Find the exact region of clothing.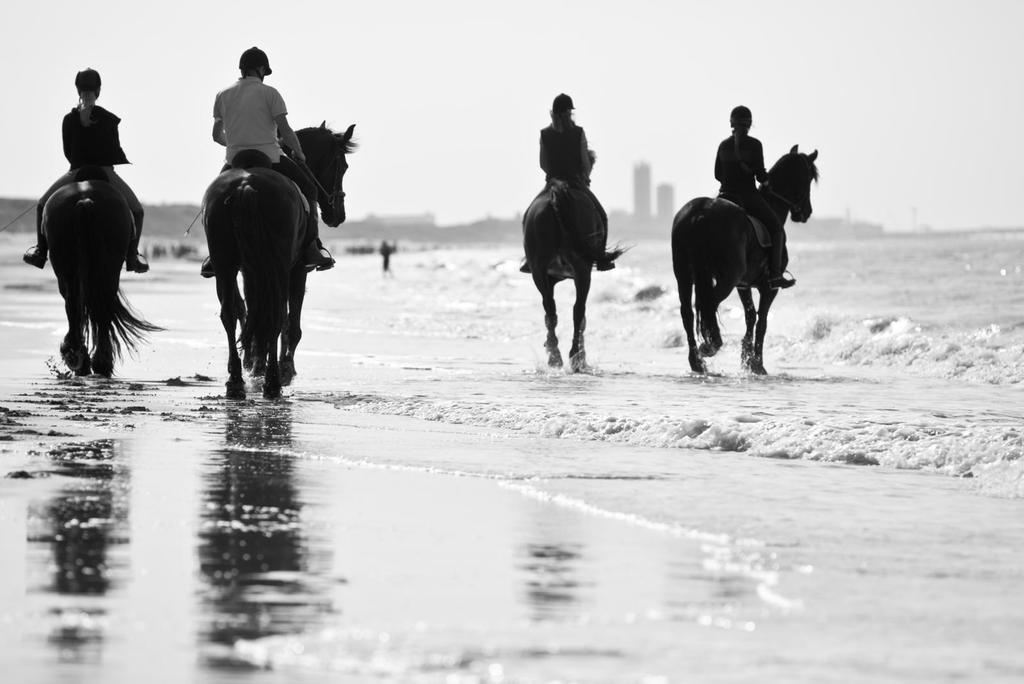
Exact region: 544,117,599,198.
